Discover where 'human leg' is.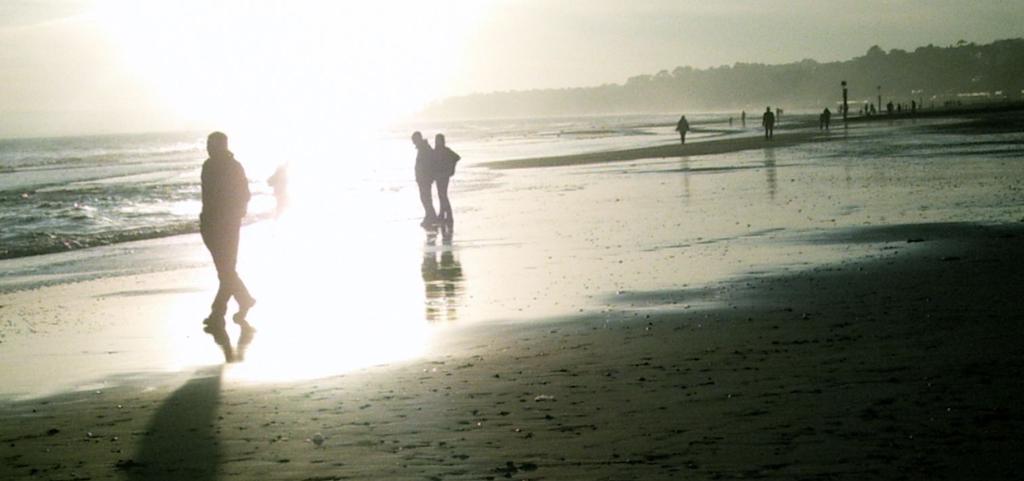
Discovered at x1=201, y1=228, x2=260, y2=323.
